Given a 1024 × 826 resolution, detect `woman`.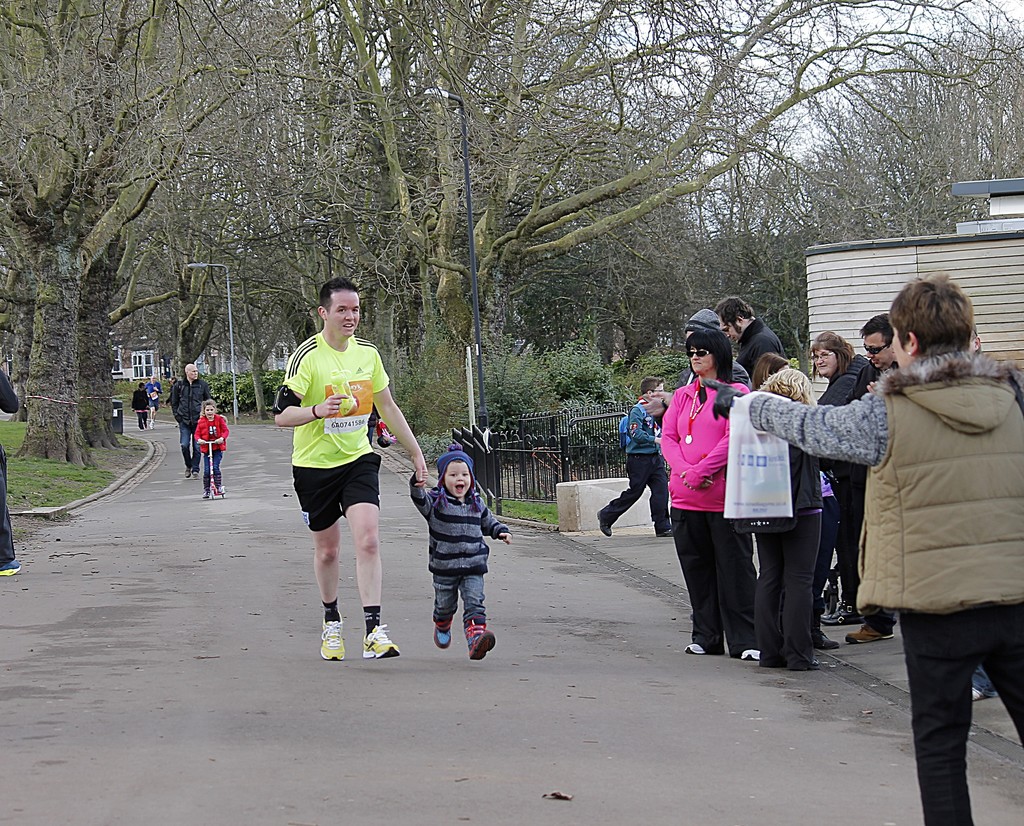
select_region(813, 336, 888, 626).
